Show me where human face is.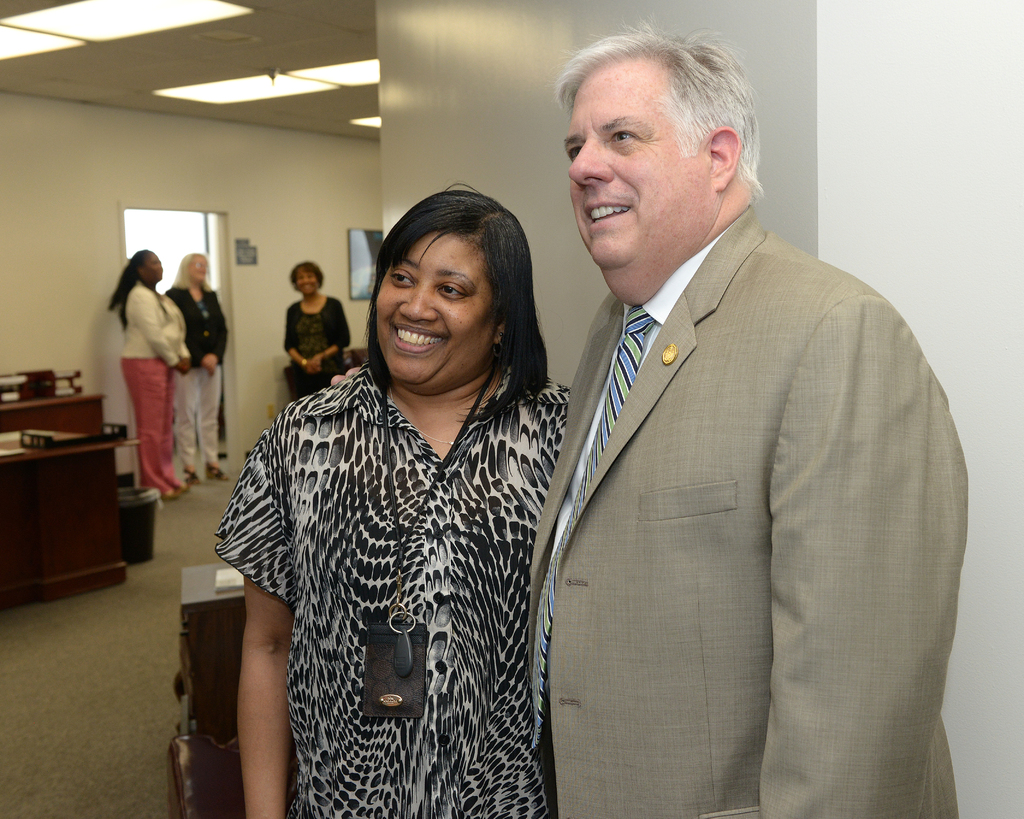
human face is at (375, 228, 476, 385).
